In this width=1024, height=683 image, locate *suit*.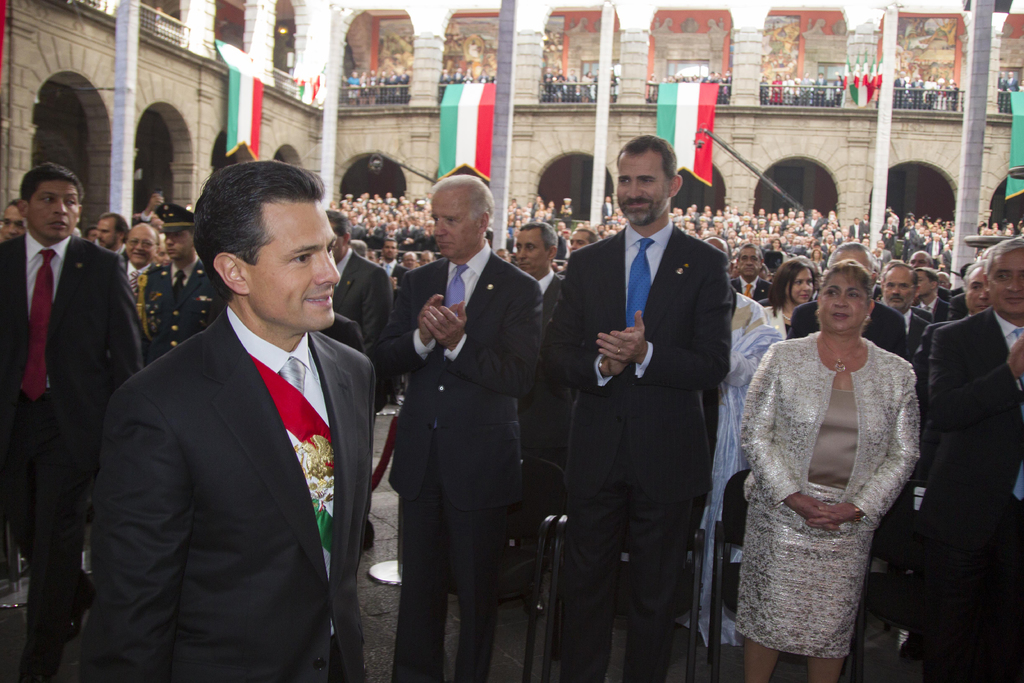
Bounding box: bbox(916, 235, 925, 252).
